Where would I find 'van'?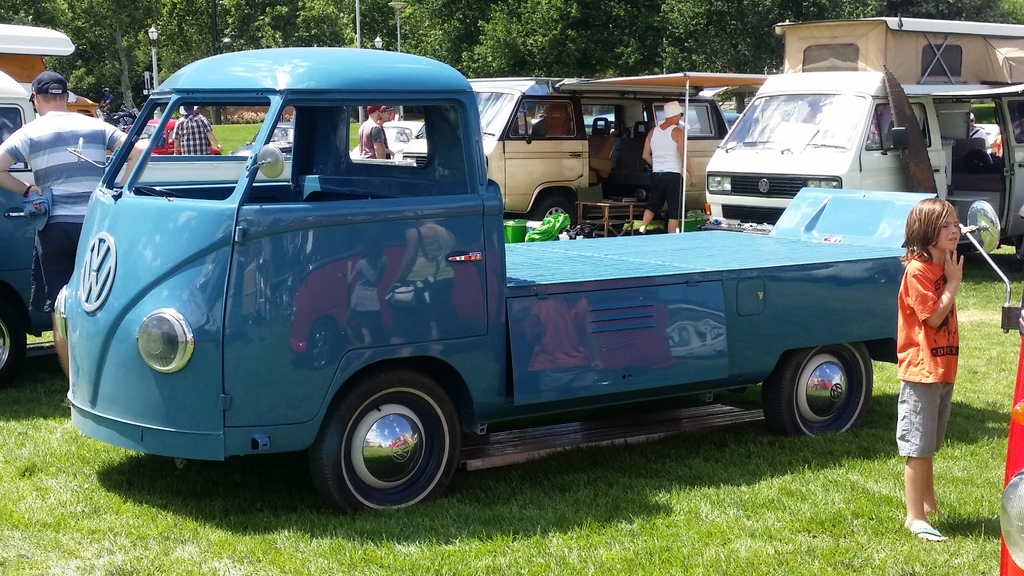
At box=[0, 21, 102, 116].
